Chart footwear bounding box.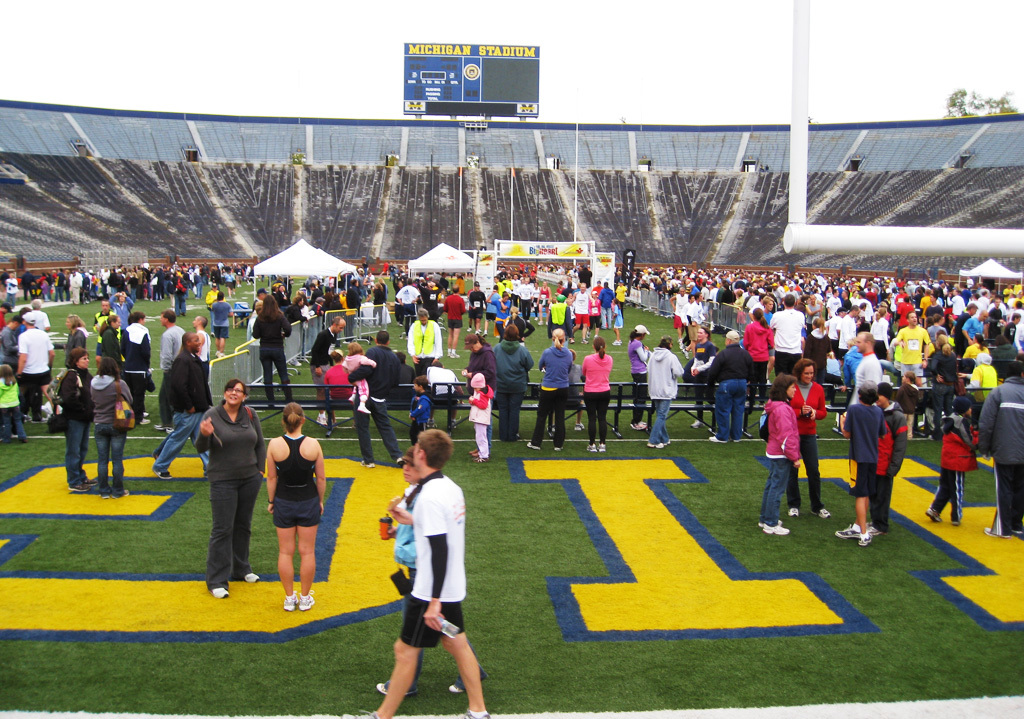
Charted: [952, 520, 959, 524].
